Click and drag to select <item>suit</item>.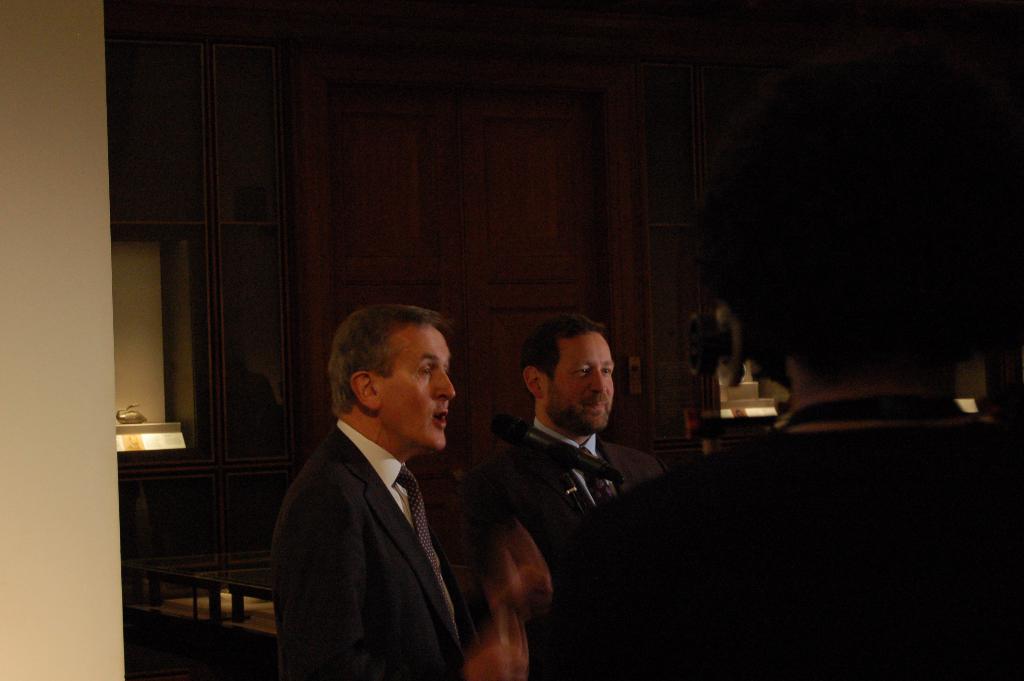
Selection: [474,423,667,551].
